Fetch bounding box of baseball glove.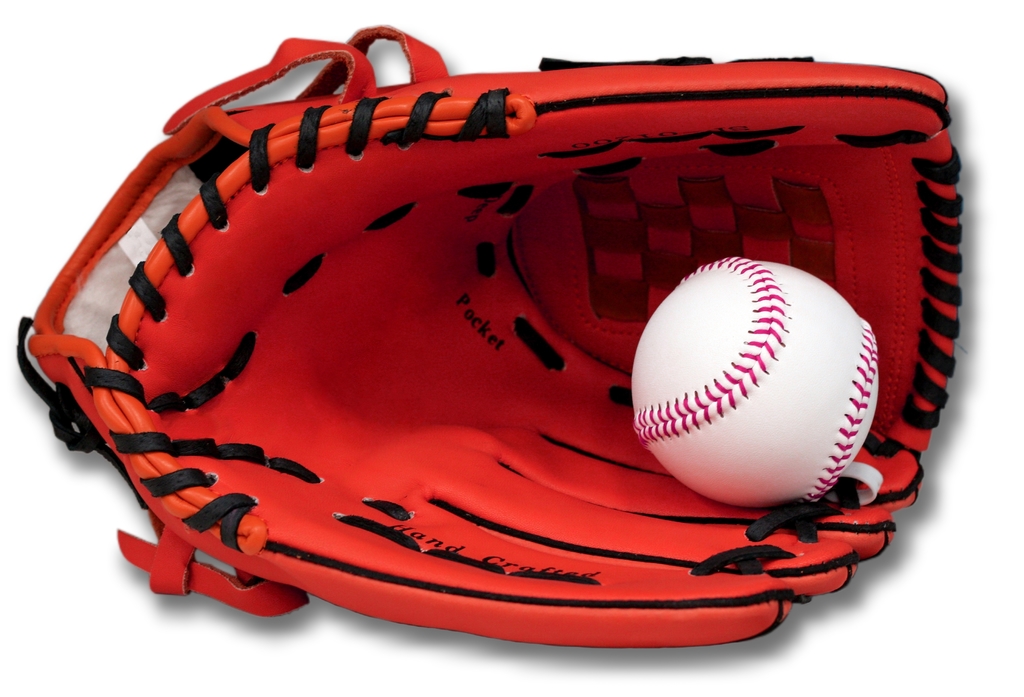
Bbox: region(13, 22, 963, 654).
